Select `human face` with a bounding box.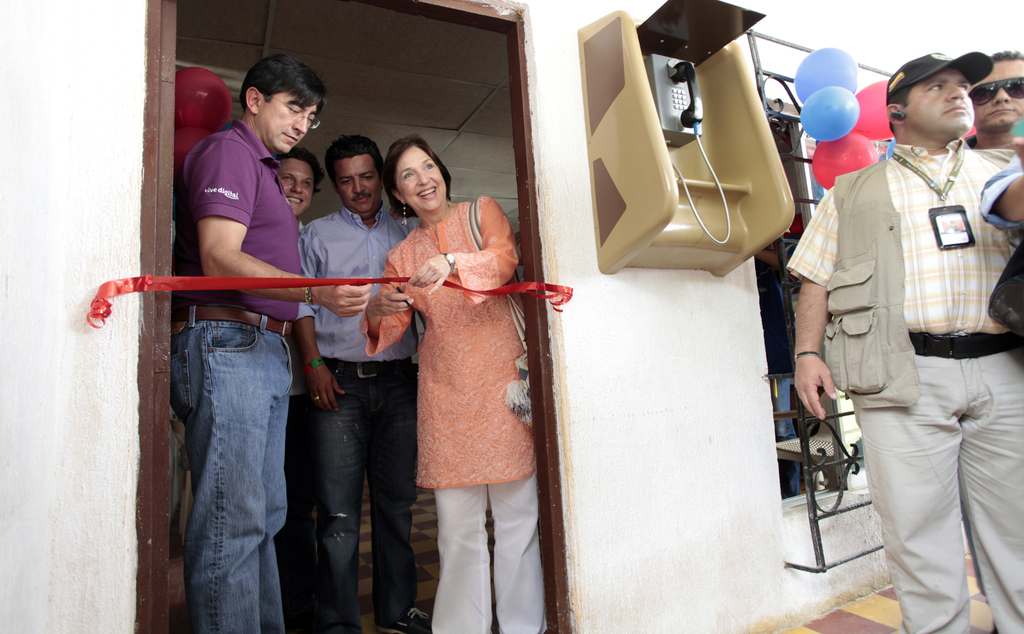
detection(399, 144, 449, 218).
